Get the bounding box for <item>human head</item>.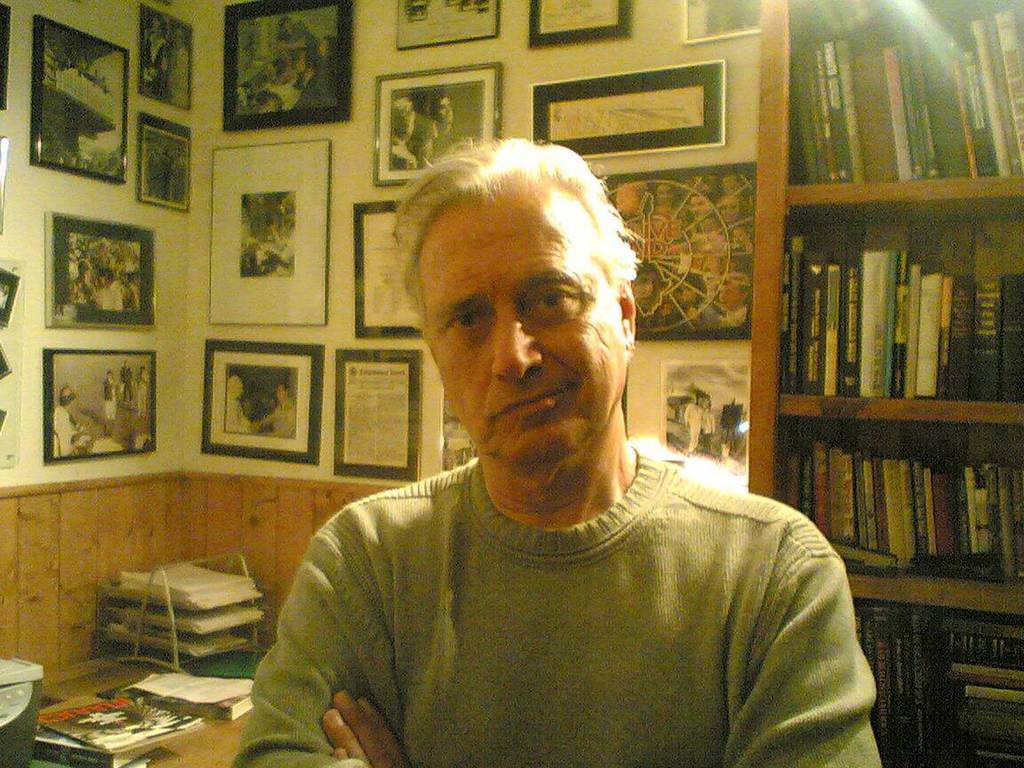
[left=716, top=194, right=738, bottom=220].
